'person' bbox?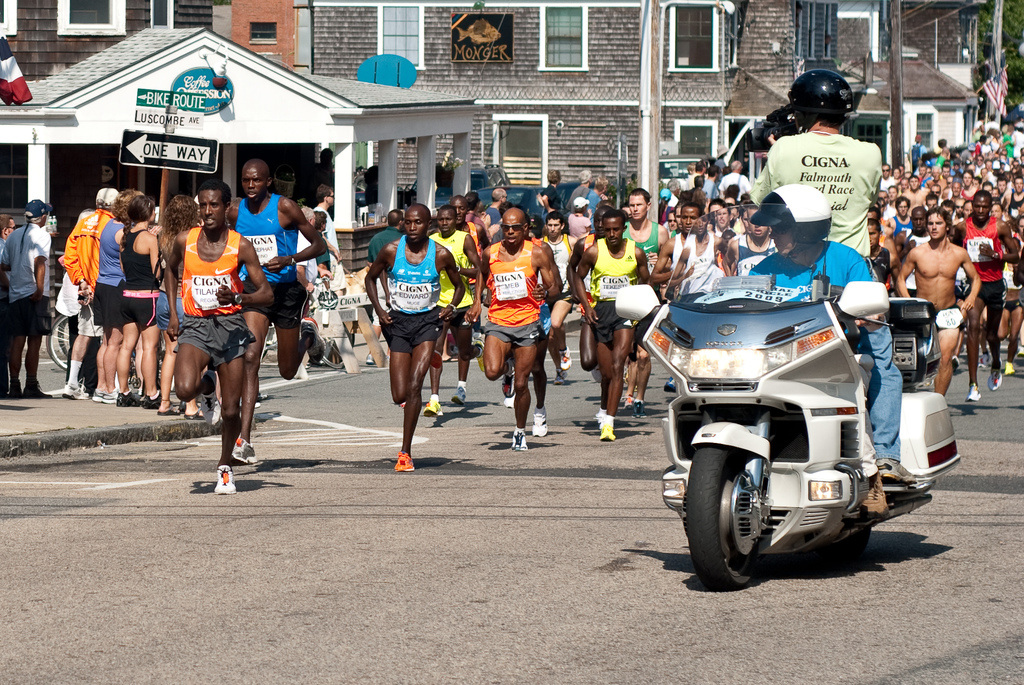
BBox(749, 188, 885, 524)
